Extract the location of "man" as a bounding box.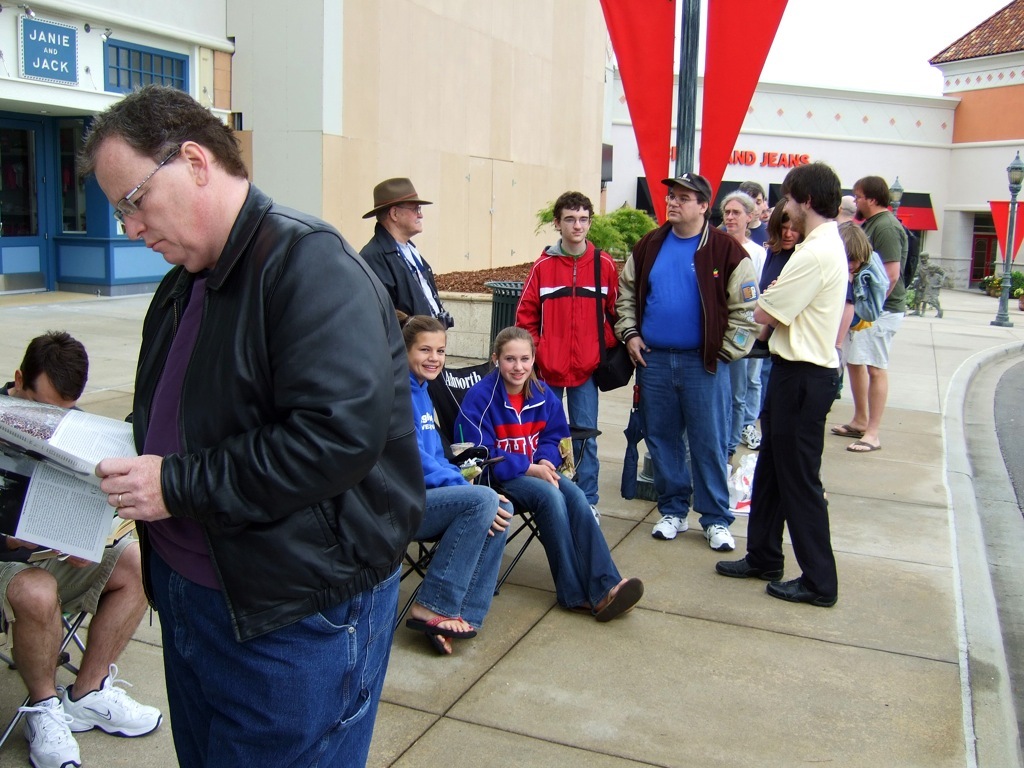
(left=617, top=169, right=761, bottom=556).
